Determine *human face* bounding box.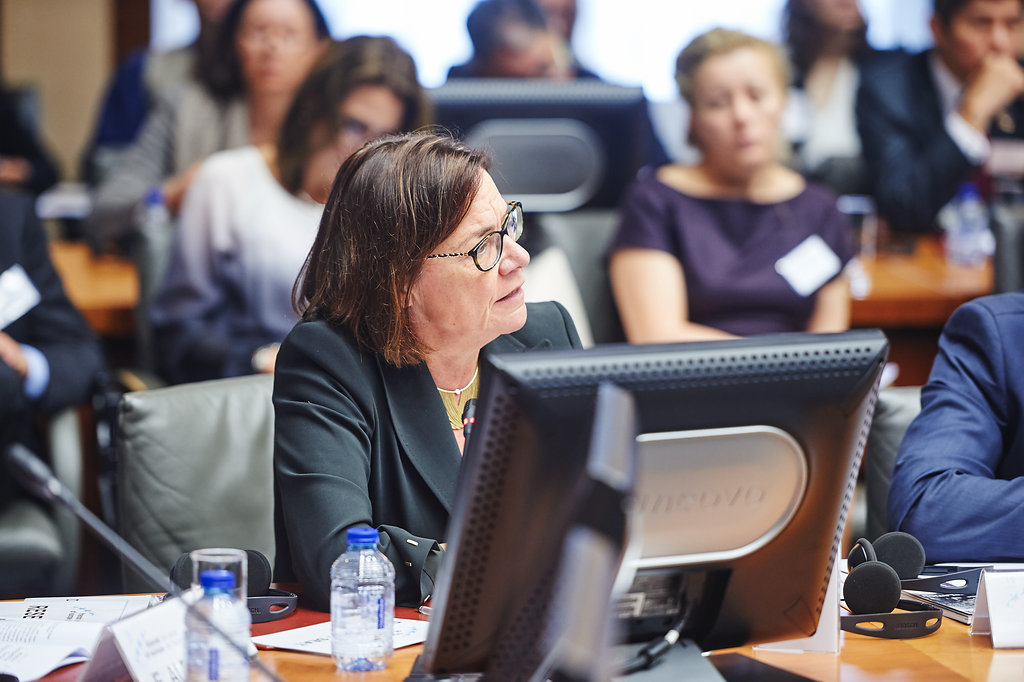
Determined: Rect(422, 164, 527, 324).
